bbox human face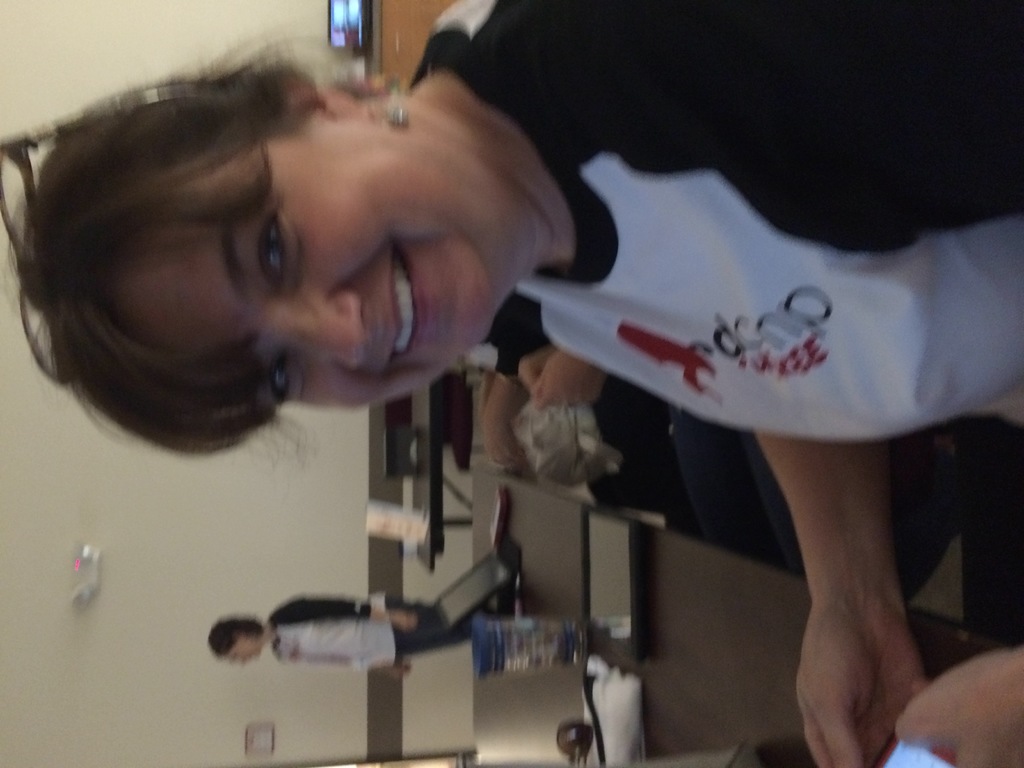
(129, 121, 501, 413)
